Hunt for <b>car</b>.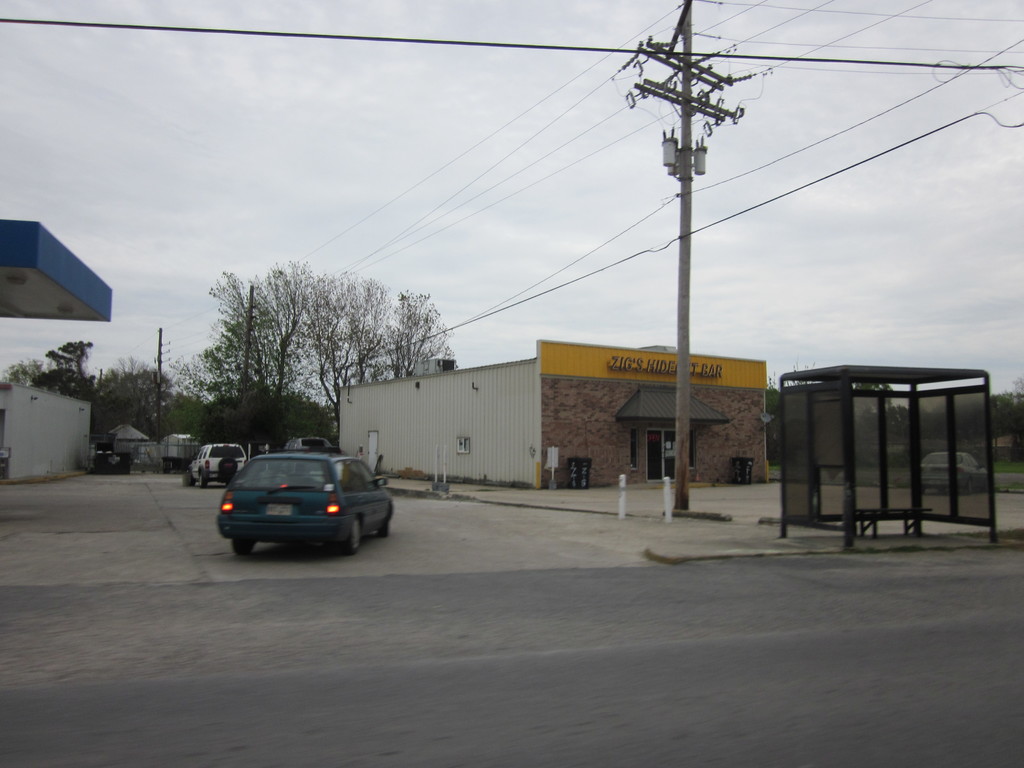
Hunted down at bbox=[921, 452, 989, 497].
